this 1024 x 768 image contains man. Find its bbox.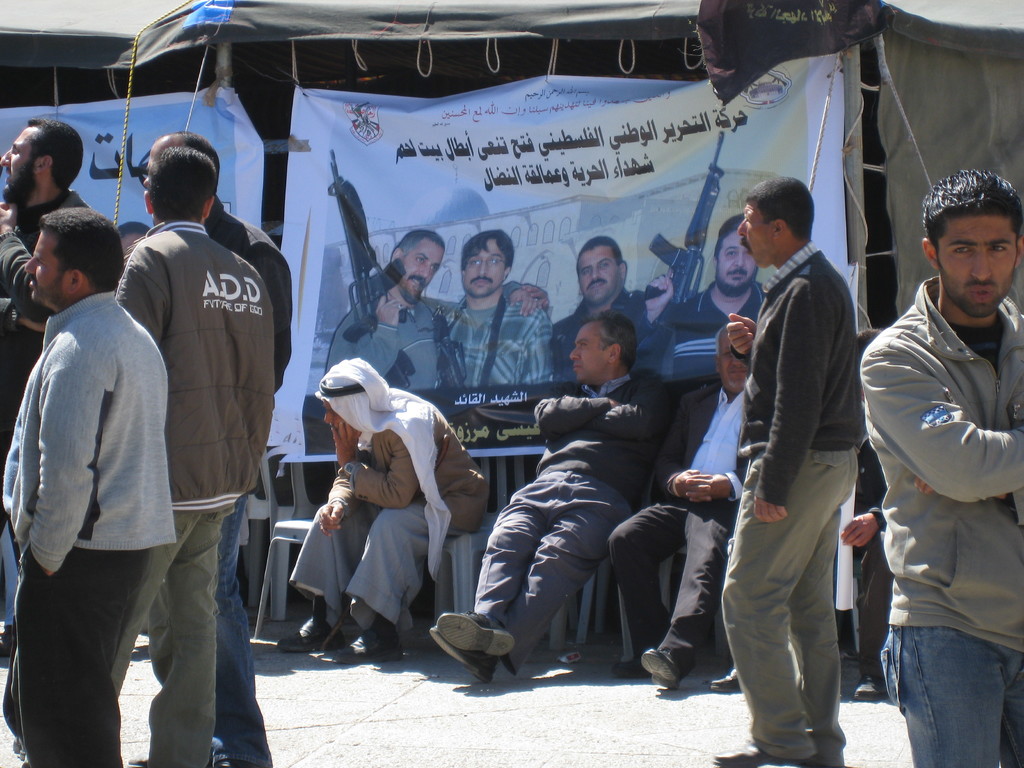
{"x1": 1, "y1": 202, "x2": 175, "y2": 767}.
